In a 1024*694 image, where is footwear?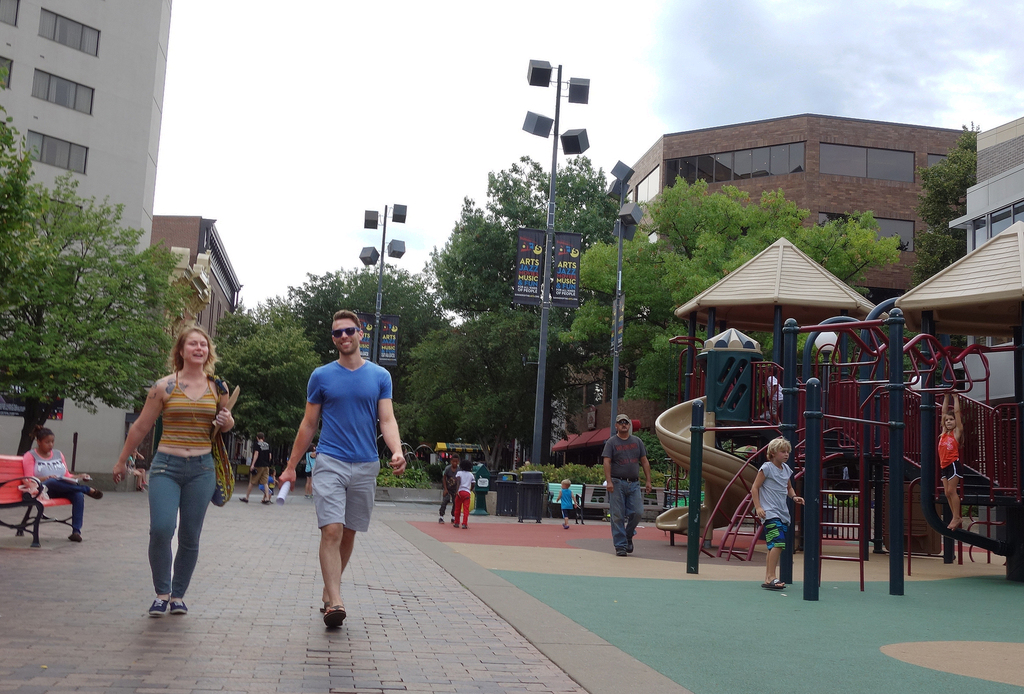
detection(324, 604, 348, 627).
